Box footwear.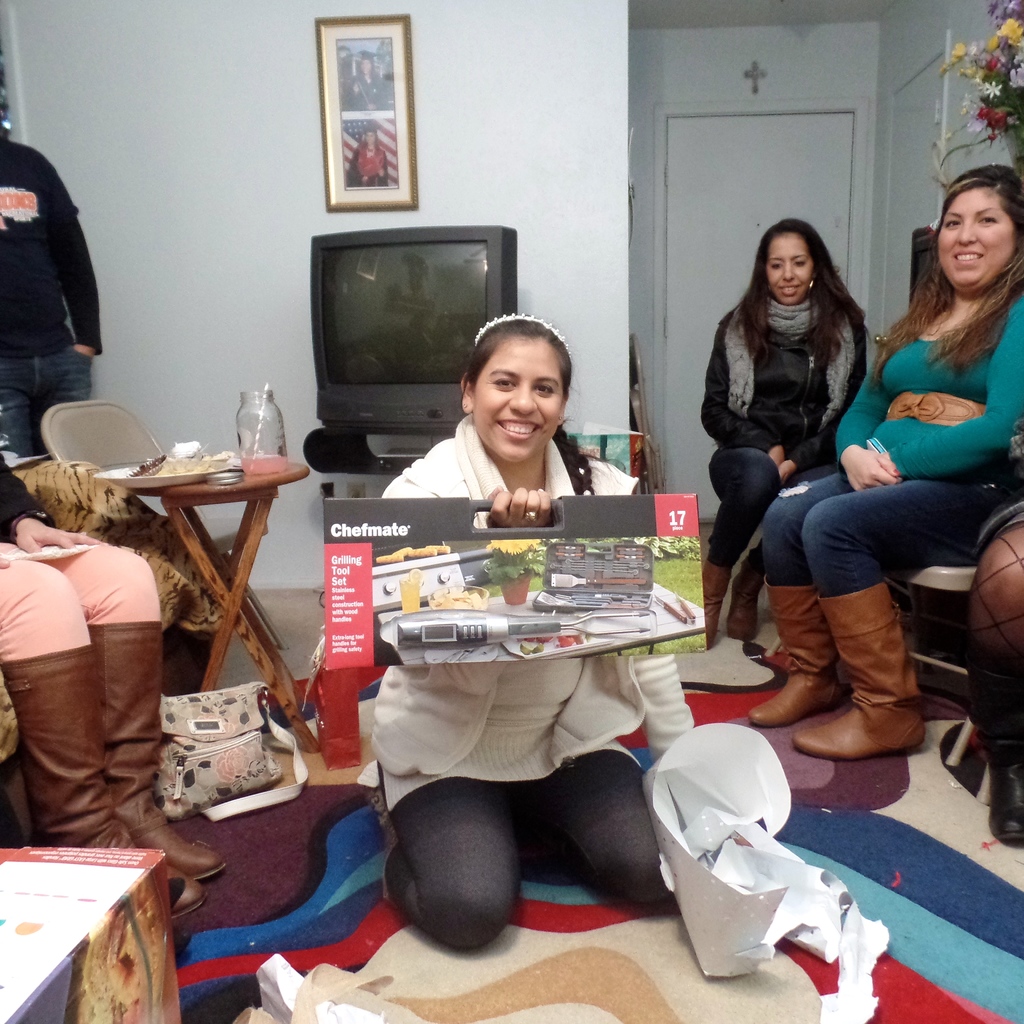
bbox(730, 563, 765, 641).
